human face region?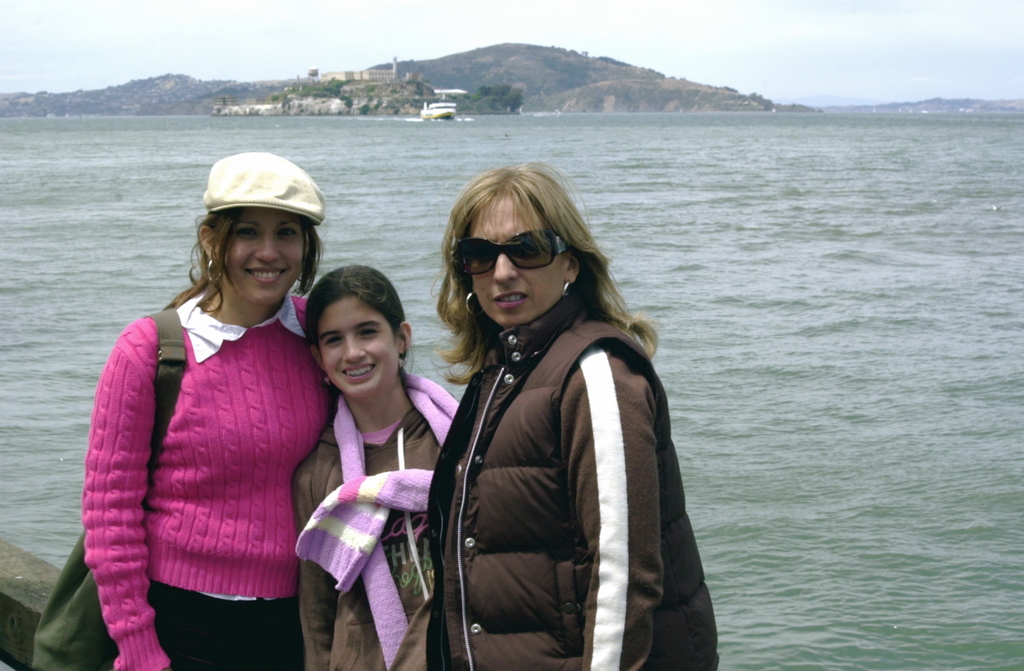
x1=470 y1=201 x2=564 y2=322
